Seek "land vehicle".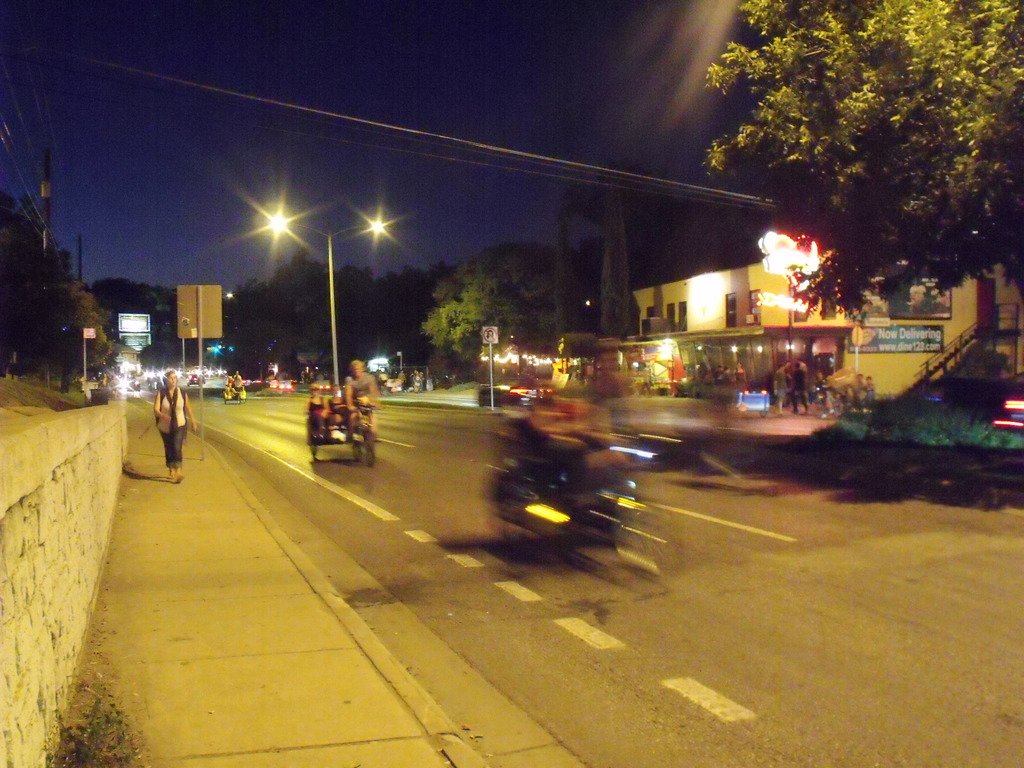
box(305, 402, 378, 465).
